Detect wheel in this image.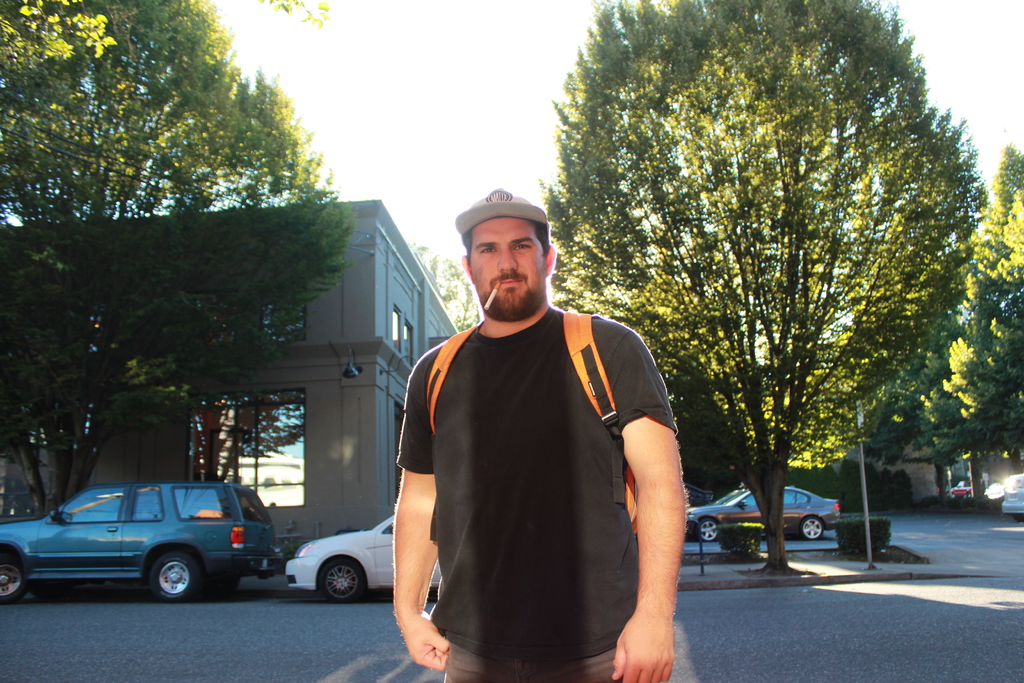
Detection: left=204, top=568, right=237, bottom=599.
